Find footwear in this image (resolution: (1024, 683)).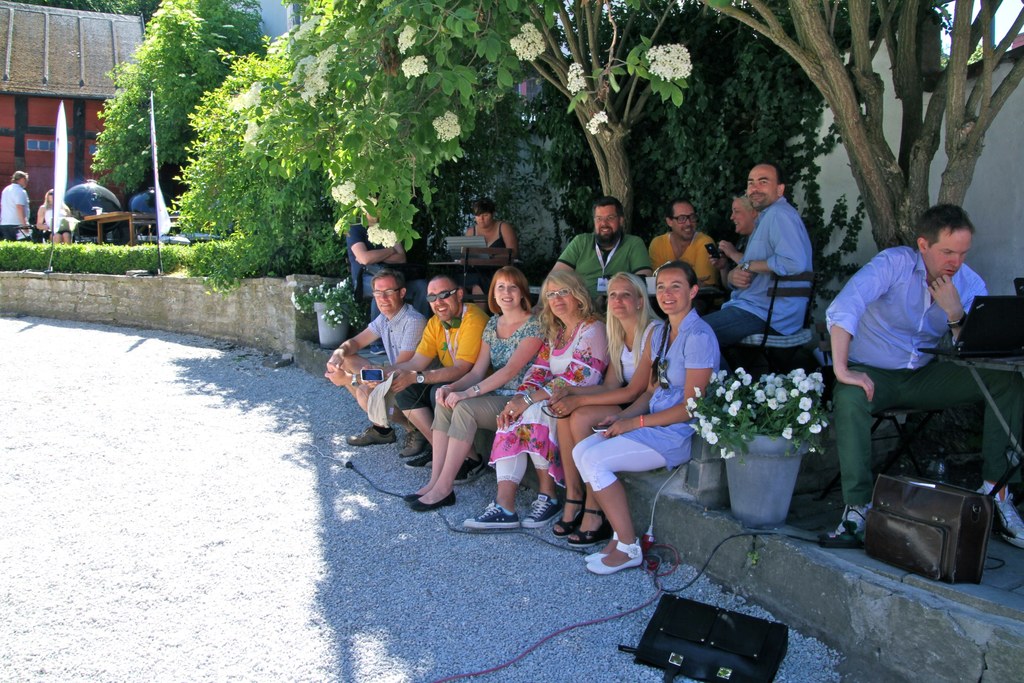
box=[977, 492, 1023, 548].
